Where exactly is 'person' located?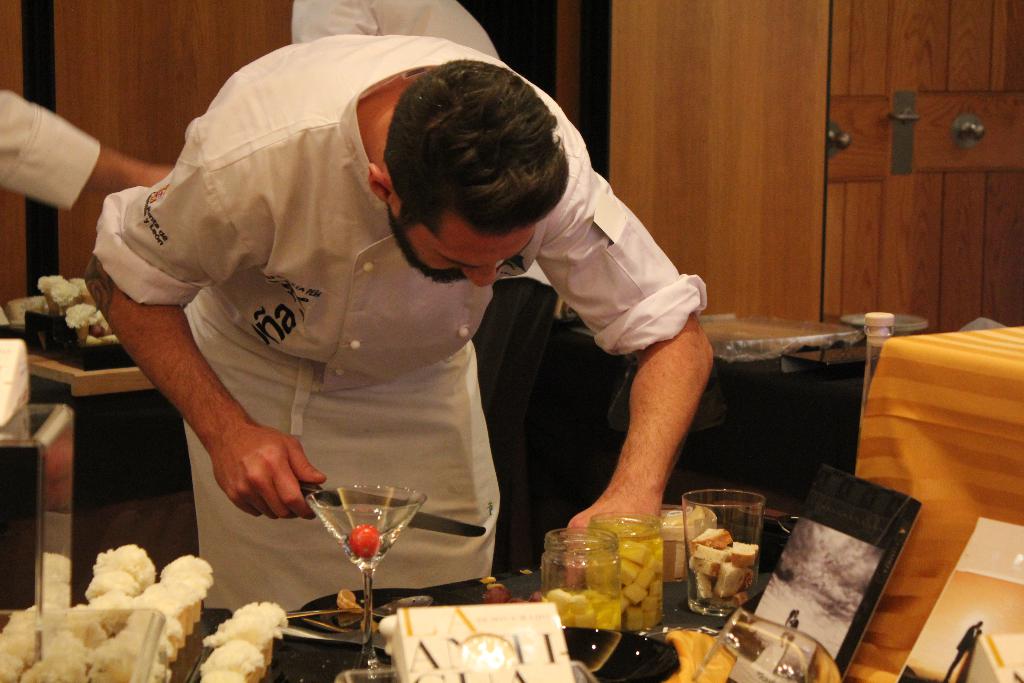
Its bounding box is <bbox>0, 81, 174, 214</bbox>.
